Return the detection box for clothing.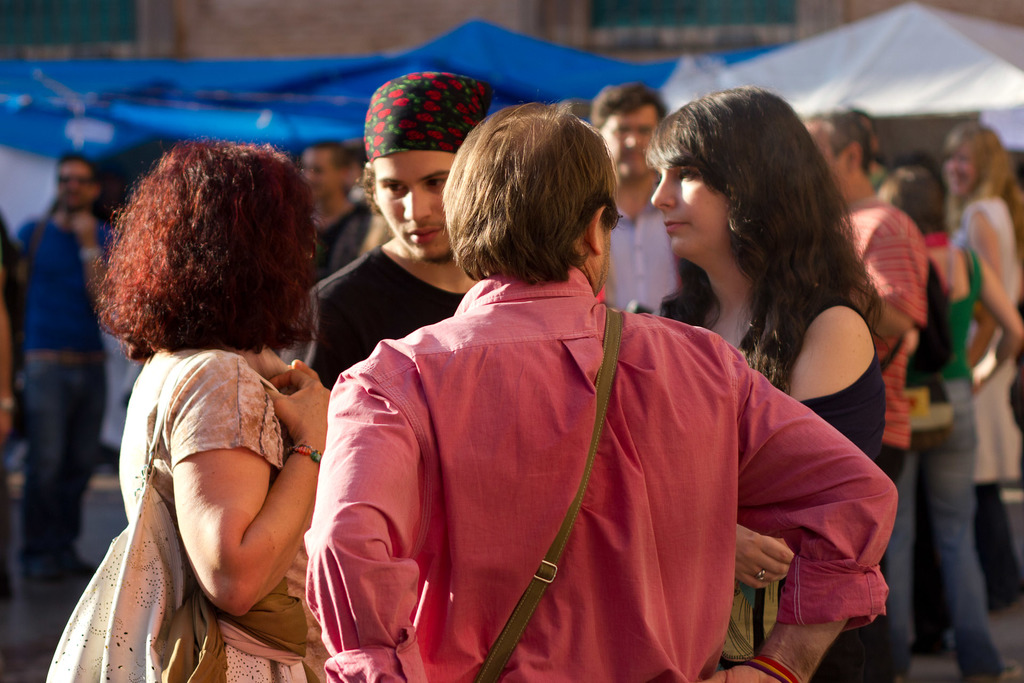
x1=39, y1=340, x2=312, y2=680.
